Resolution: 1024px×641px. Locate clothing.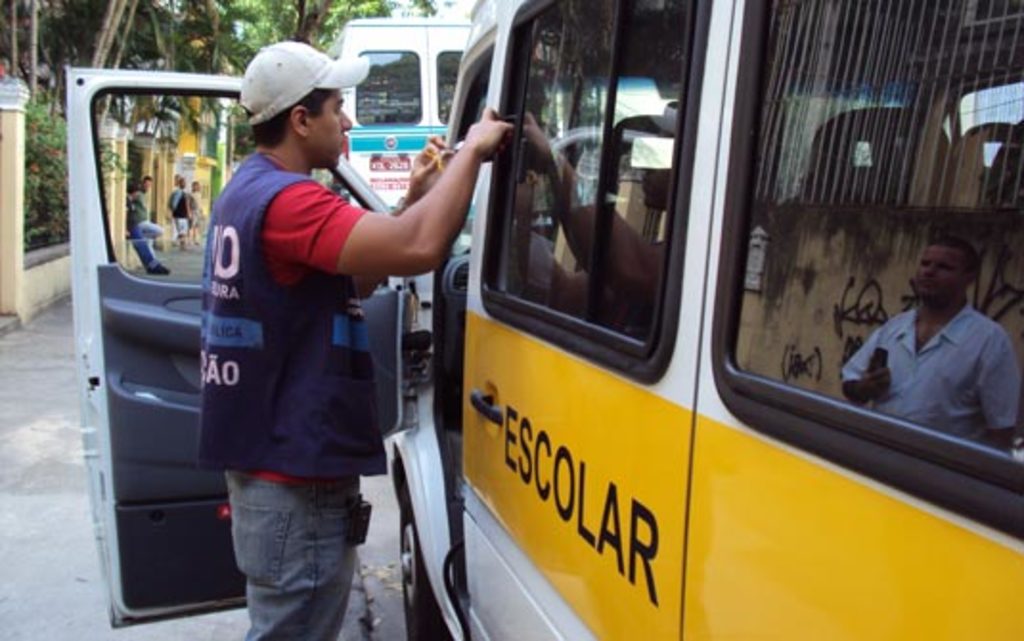
[x1=134, y1=184, x2=167, y2=241].
